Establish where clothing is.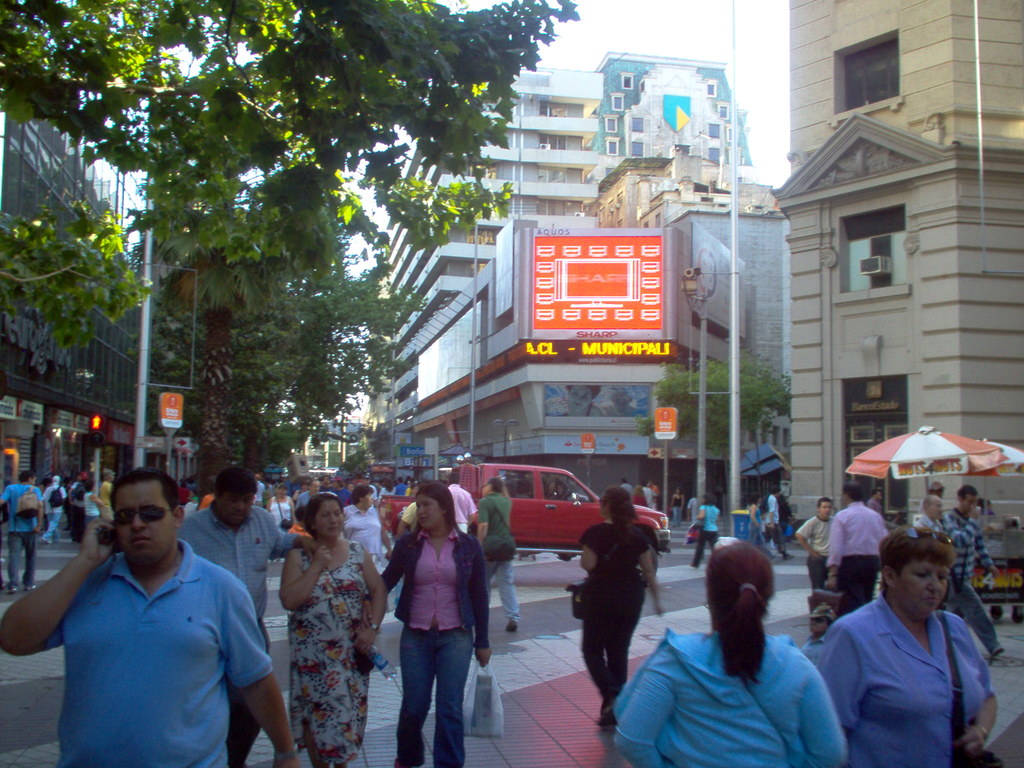
Established at x1=40, y1=477, x2=67, y2=535.
